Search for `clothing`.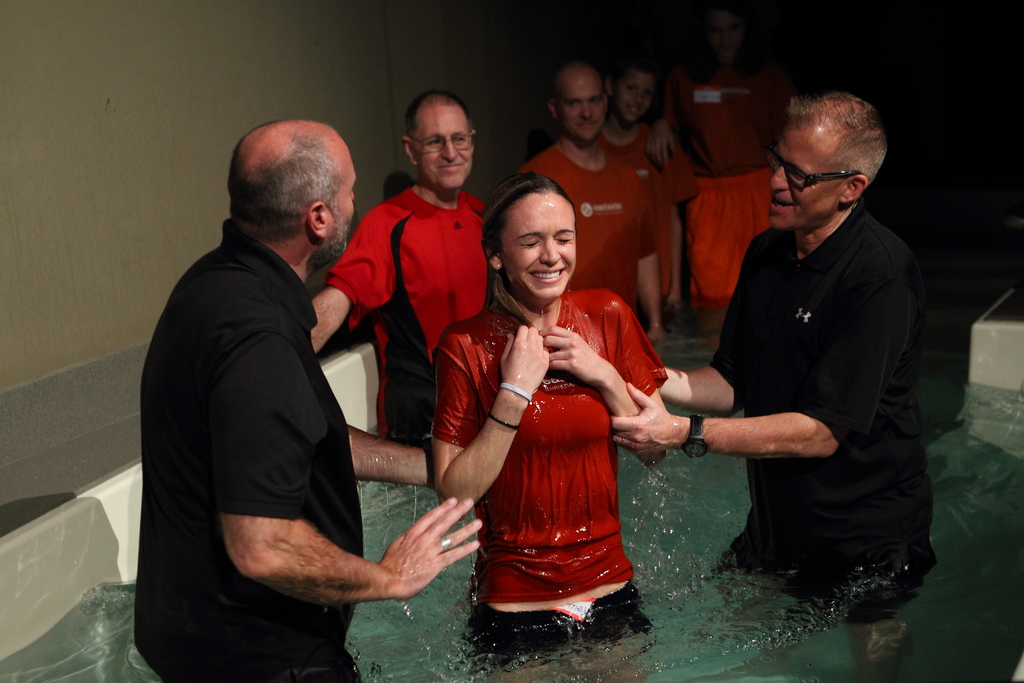
Found at 702/206/980/682.
